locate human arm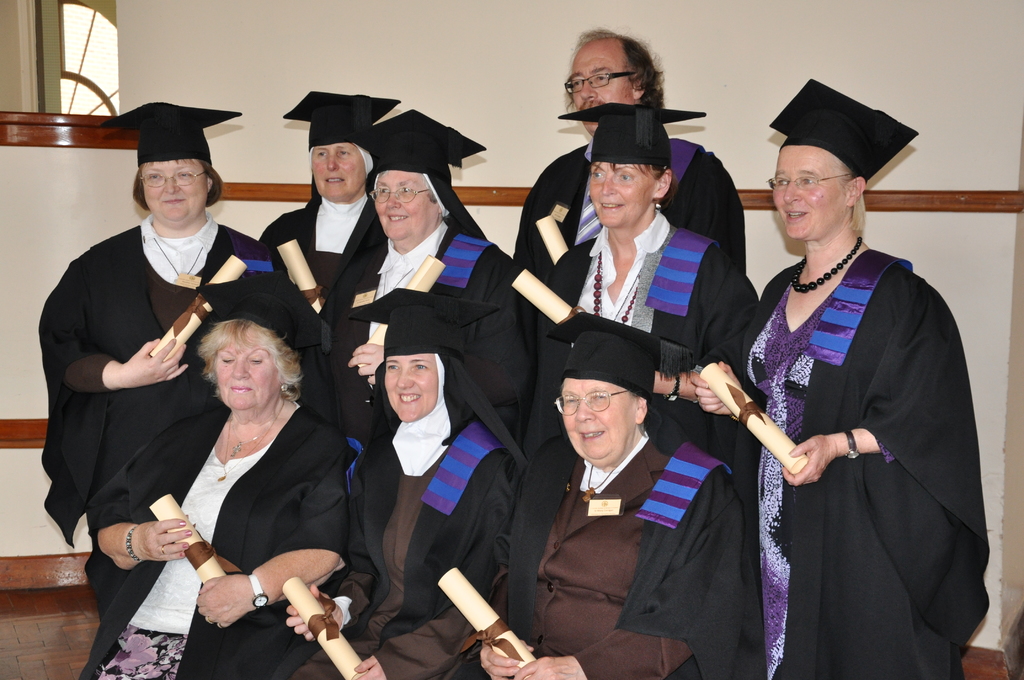
Rect(40, 244, 192, 395)
